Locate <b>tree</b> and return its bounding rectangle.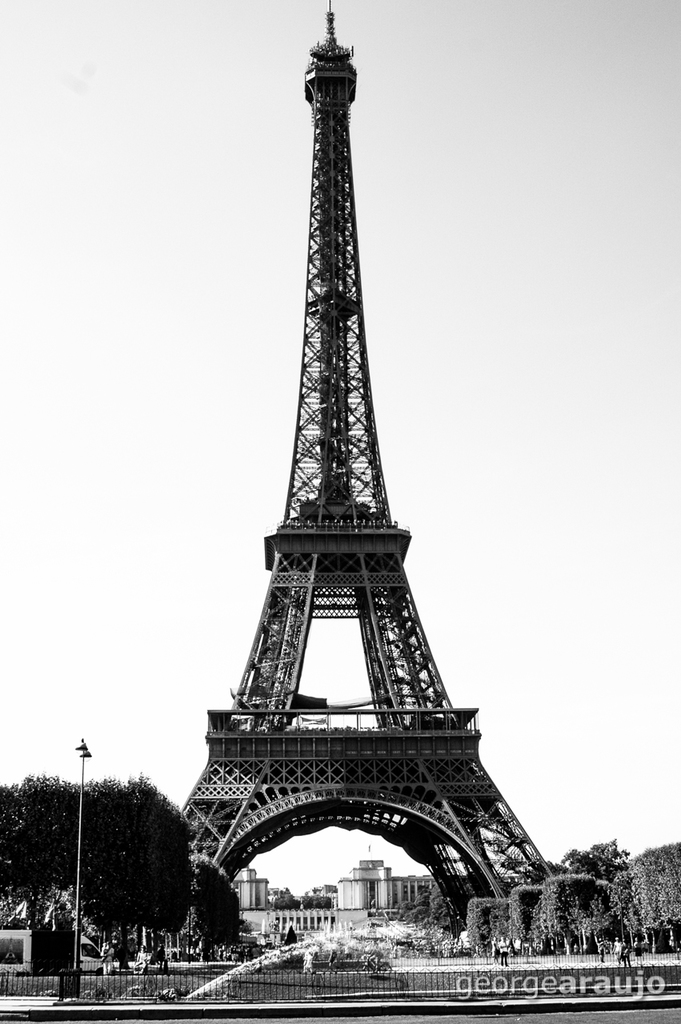
(553,839,620,885).
